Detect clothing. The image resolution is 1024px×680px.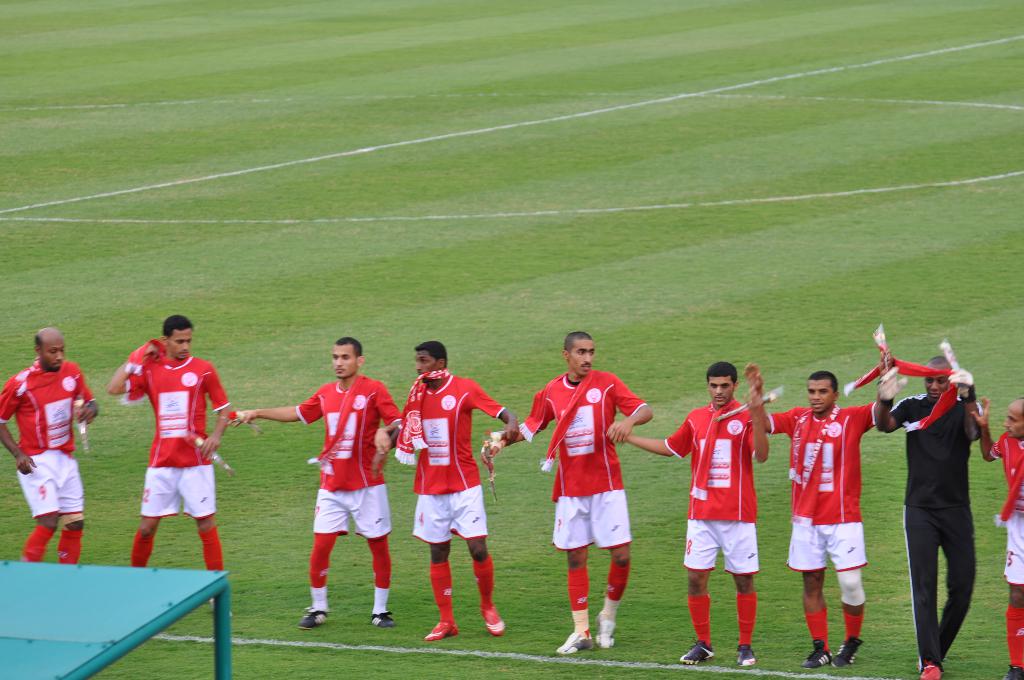
<region>803, 610, 829, 651</region>.
